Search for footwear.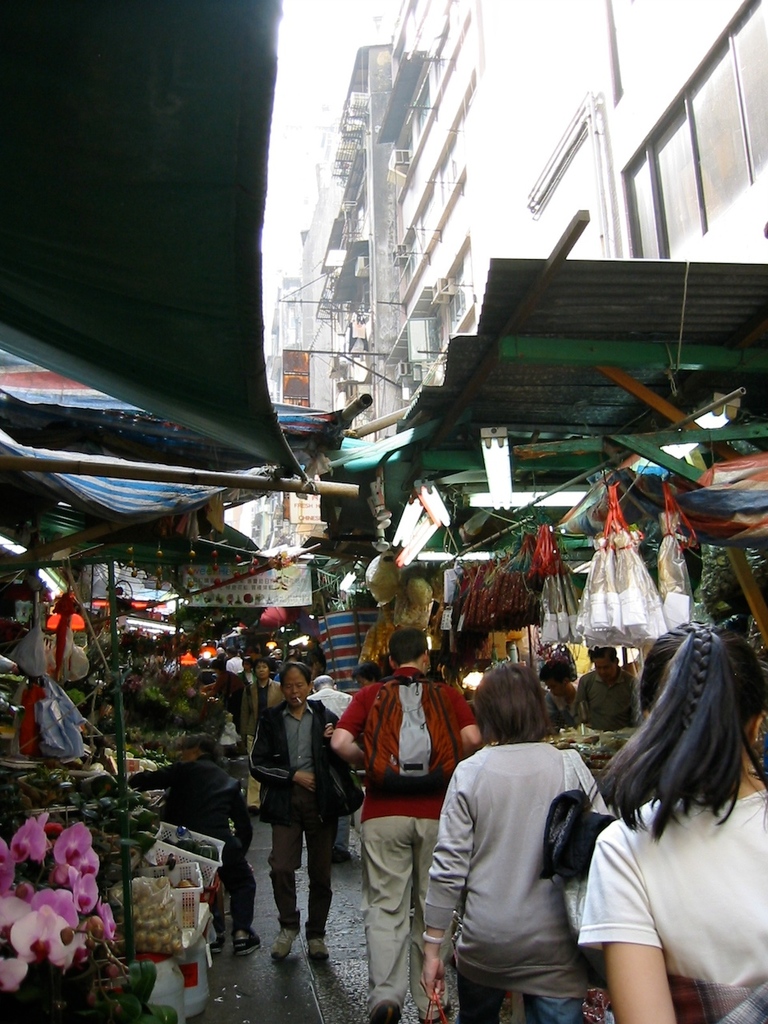
Found at (336, 853, 352, 865).
